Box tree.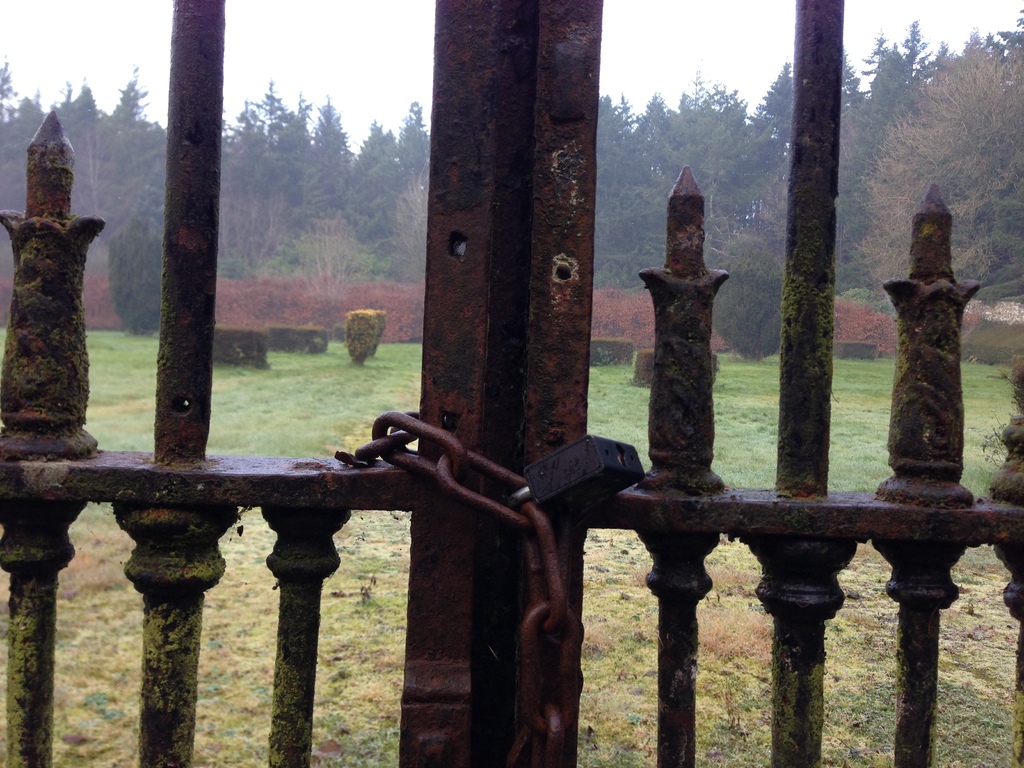
bbox(867, 22, 932, 157).
